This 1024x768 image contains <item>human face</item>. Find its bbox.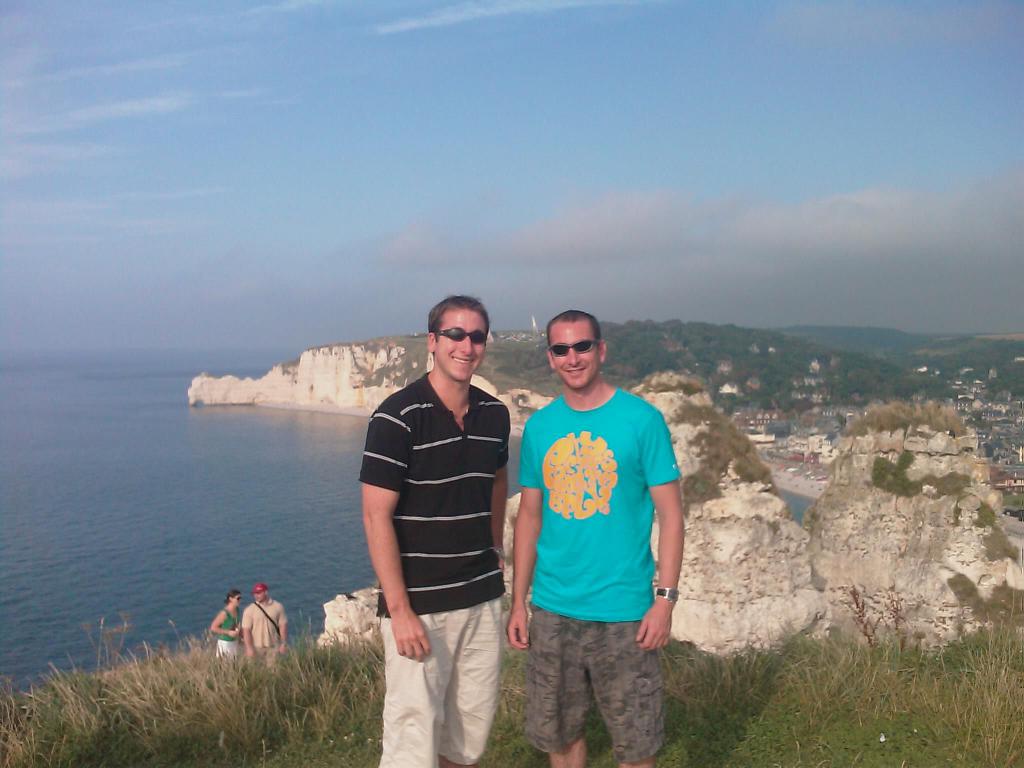
BBox(253, 590, 266, 604).
